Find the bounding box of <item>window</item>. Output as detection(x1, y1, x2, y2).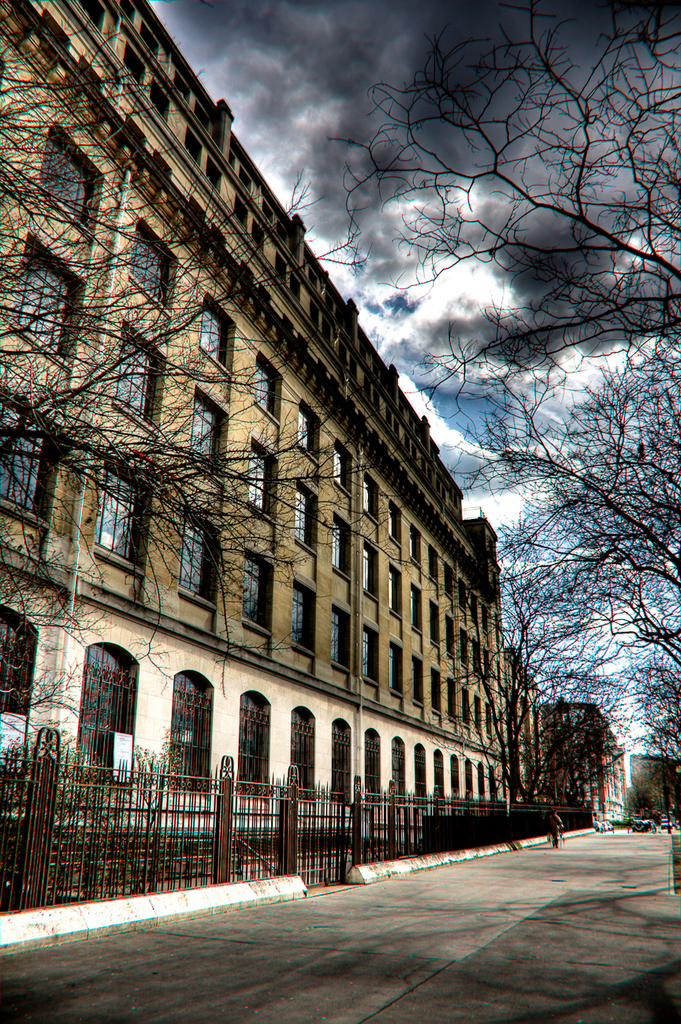
detection(393, 733, 405, 804).
